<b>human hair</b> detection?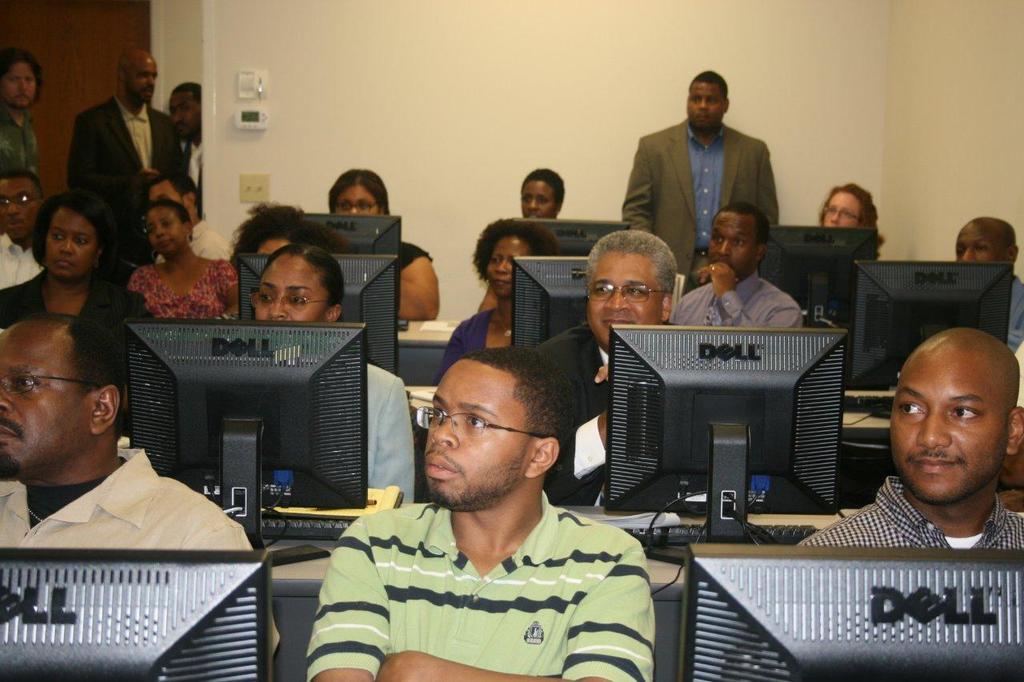
[left=462, top=342, right=564, bottom=449]
